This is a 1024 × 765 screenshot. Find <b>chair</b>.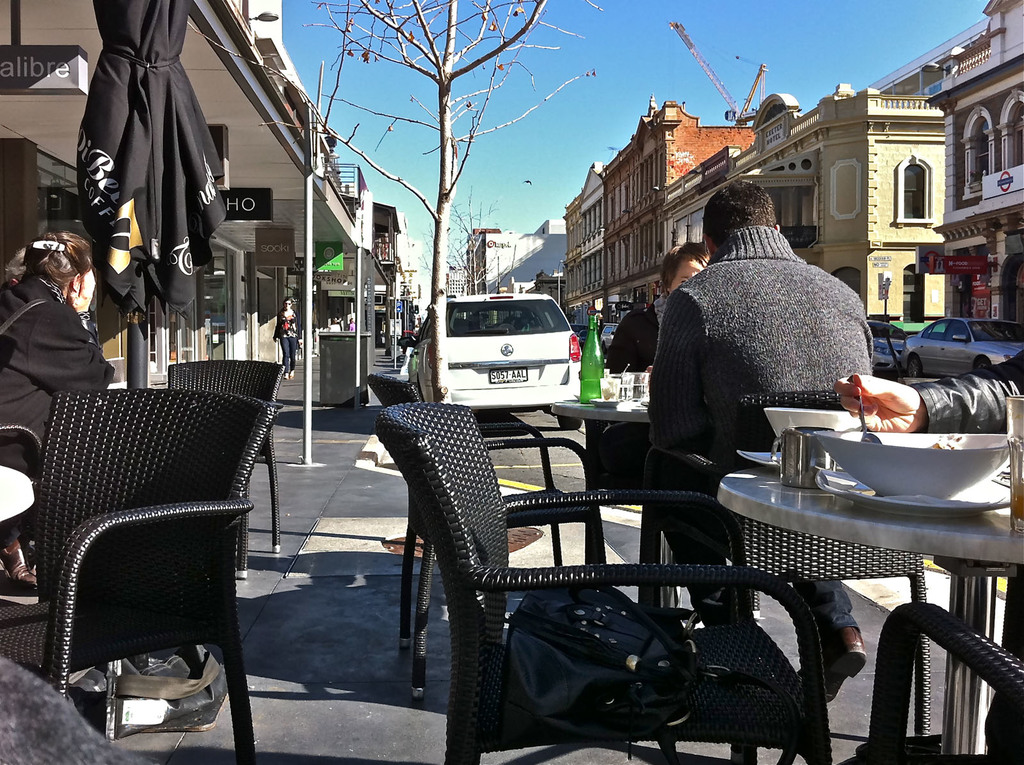
Bounding box: 0,387,284,764.
